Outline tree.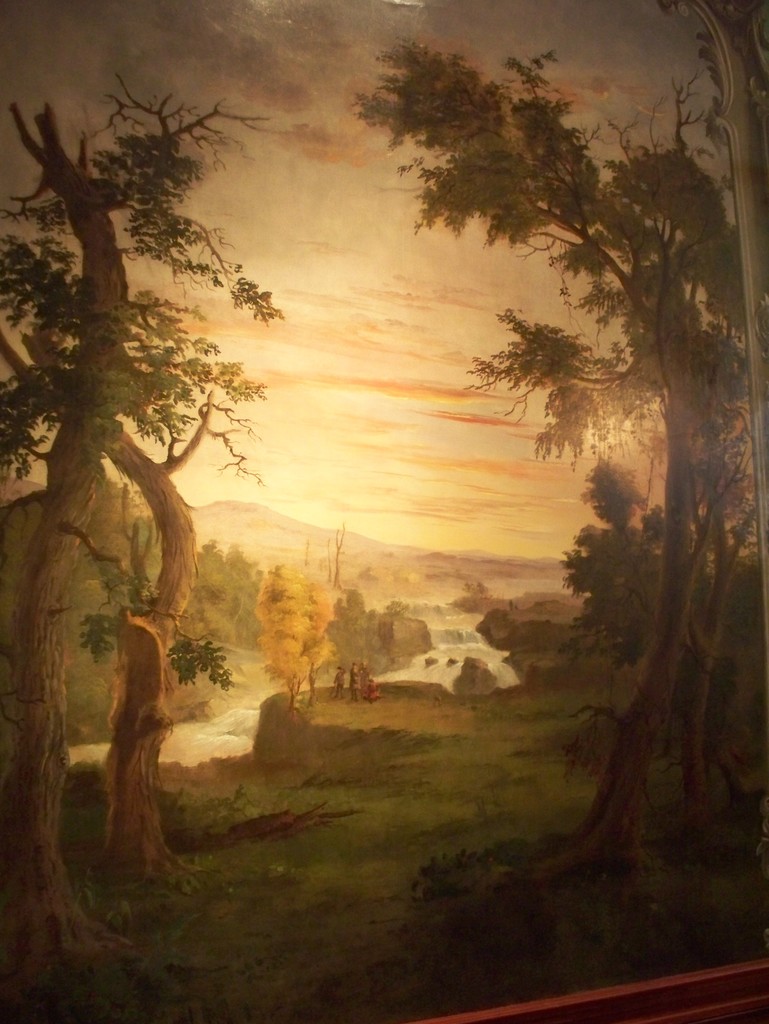
Outline: pyautogui.locateOnScreen(255, 557, 346, 712).
